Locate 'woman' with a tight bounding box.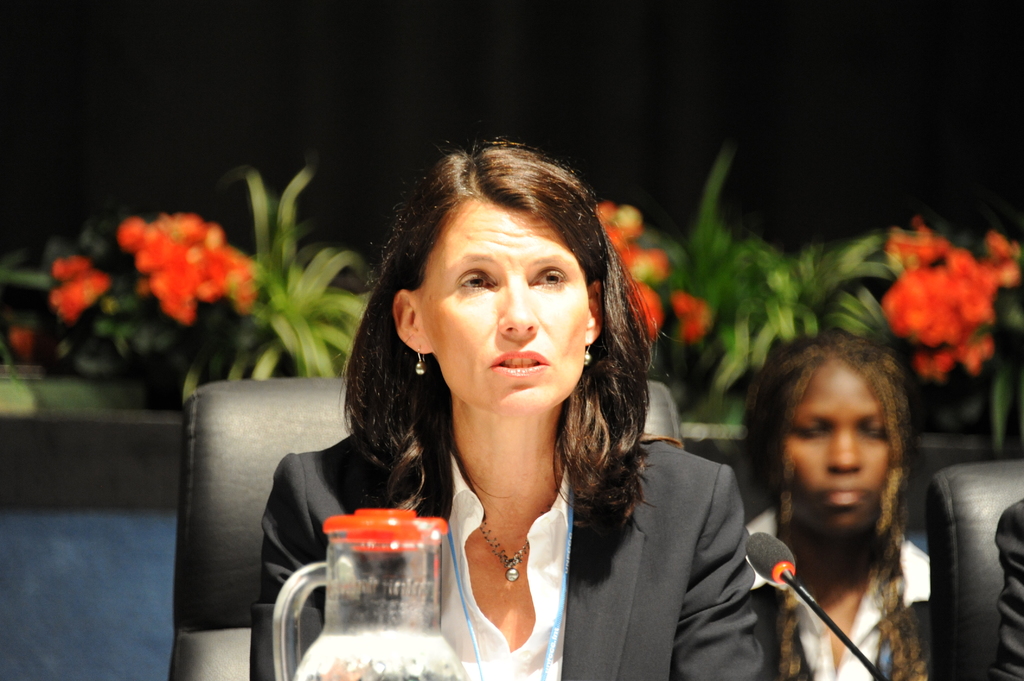
285:170:741:671.
